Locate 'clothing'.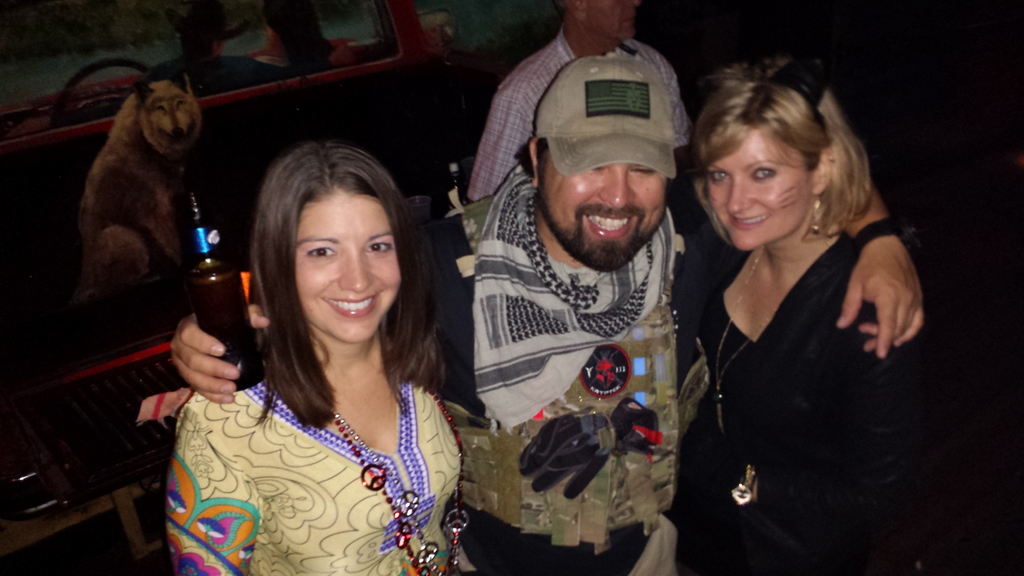
Bounding box: box=[177, 369, 463, 561].
